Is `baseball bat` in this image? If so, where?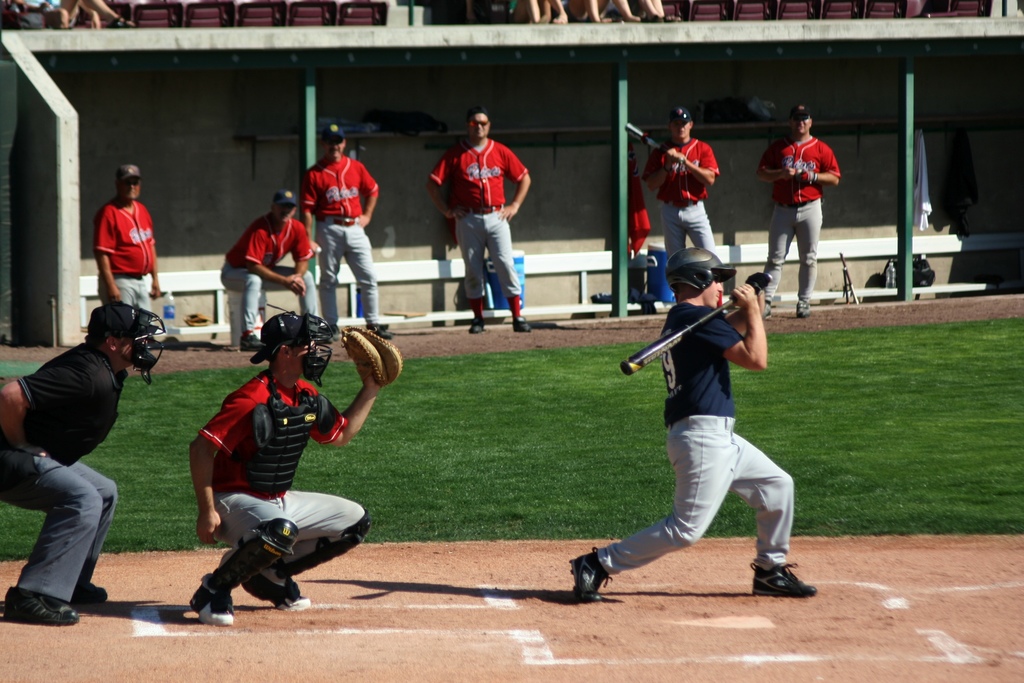
Yes, at (619,267,774,378).
